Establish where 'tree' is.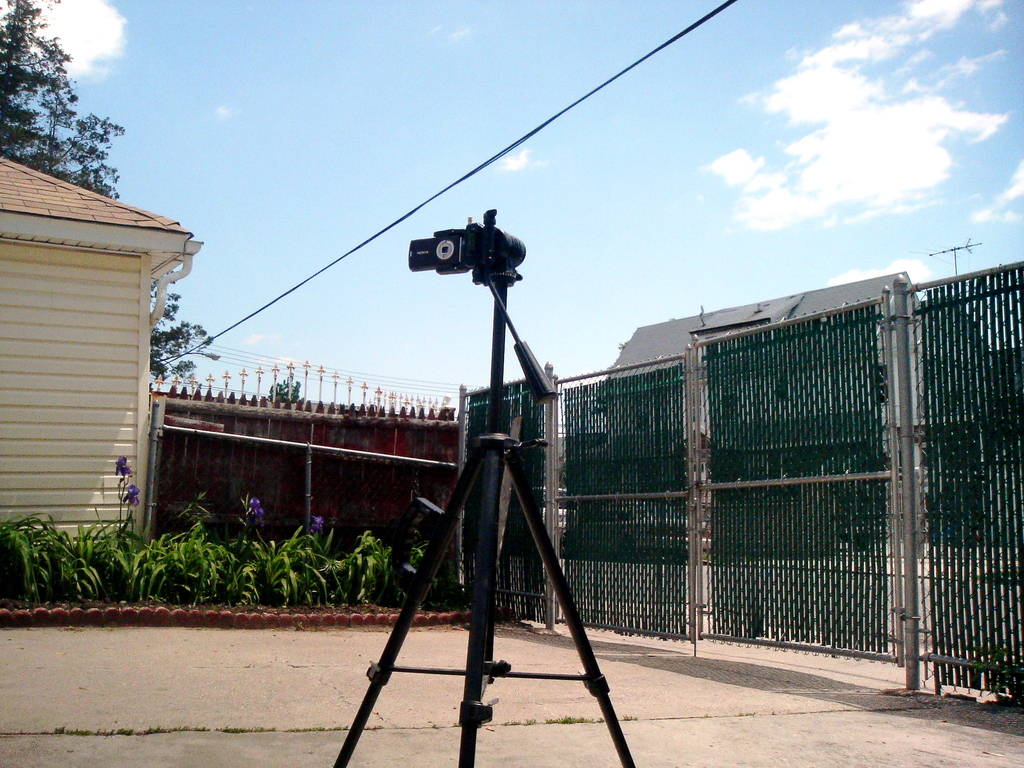
Established at bbox(262, 376, 301, 397).
